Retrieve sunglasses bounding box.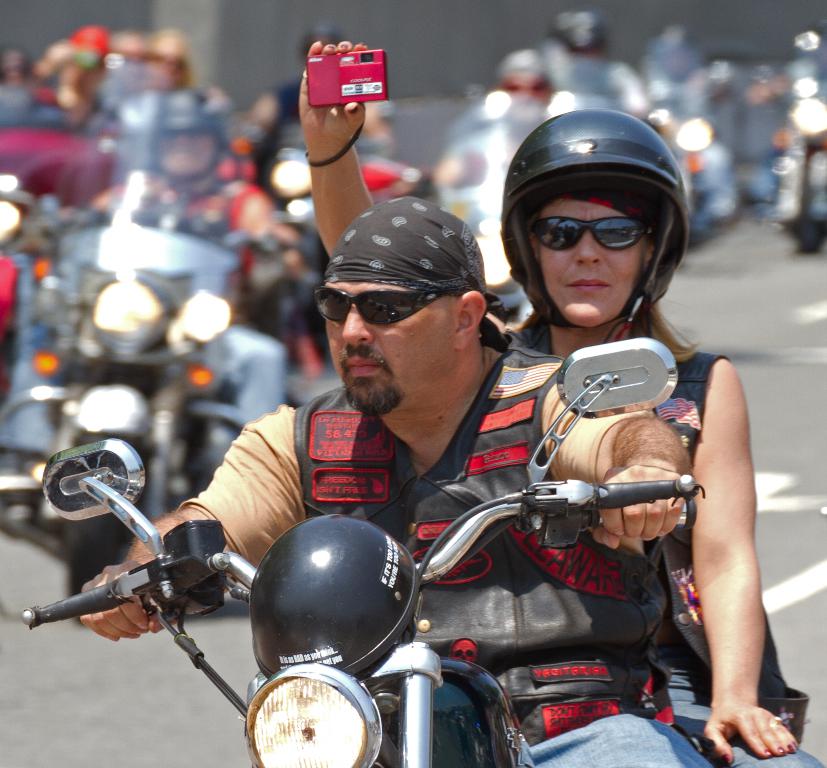
Bounding box: 310/282/473/326.
